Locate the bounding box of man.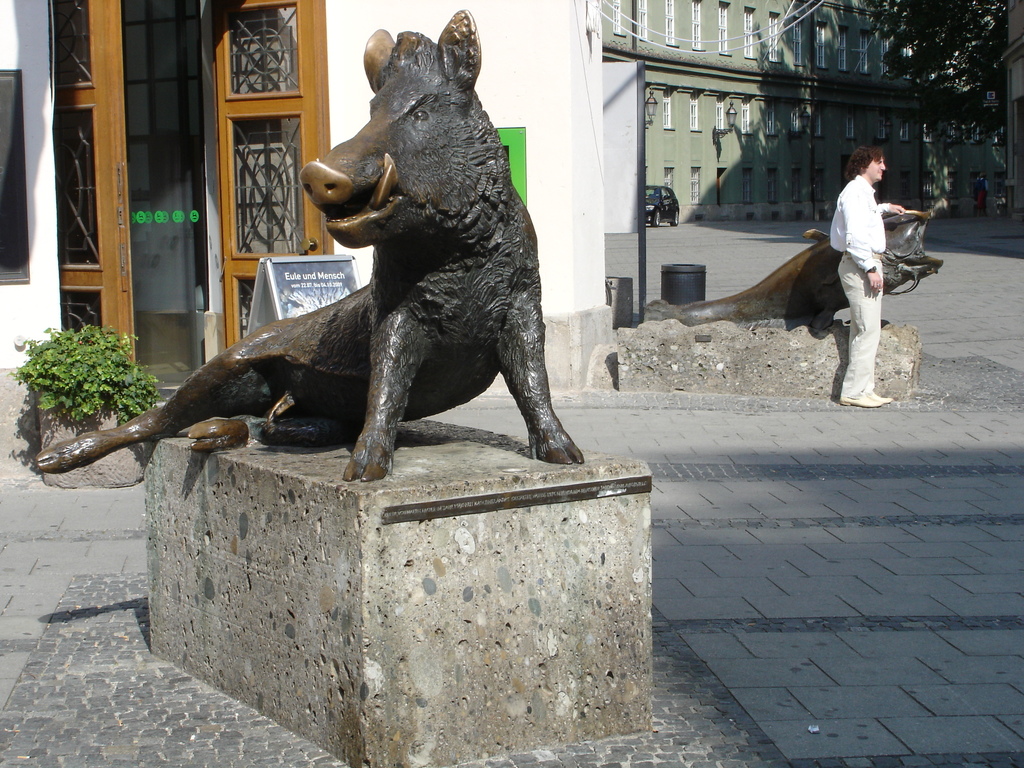
Bounding box: x1=819, y1=136, x2=917, y2=407.
